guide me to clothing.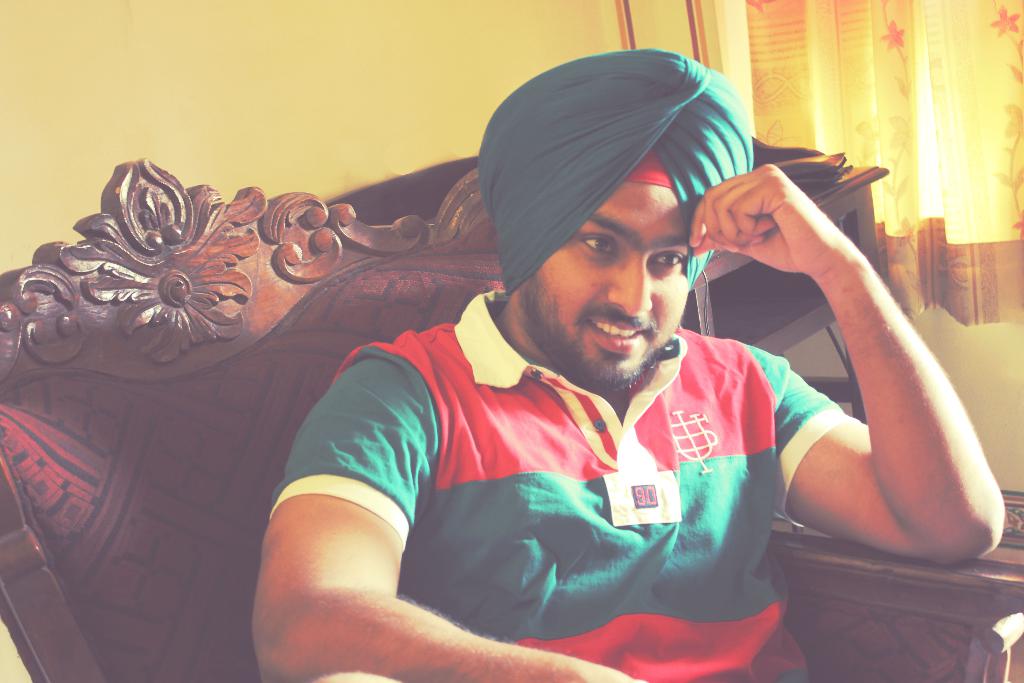
Guidance: [477, 47, 753, 293].
